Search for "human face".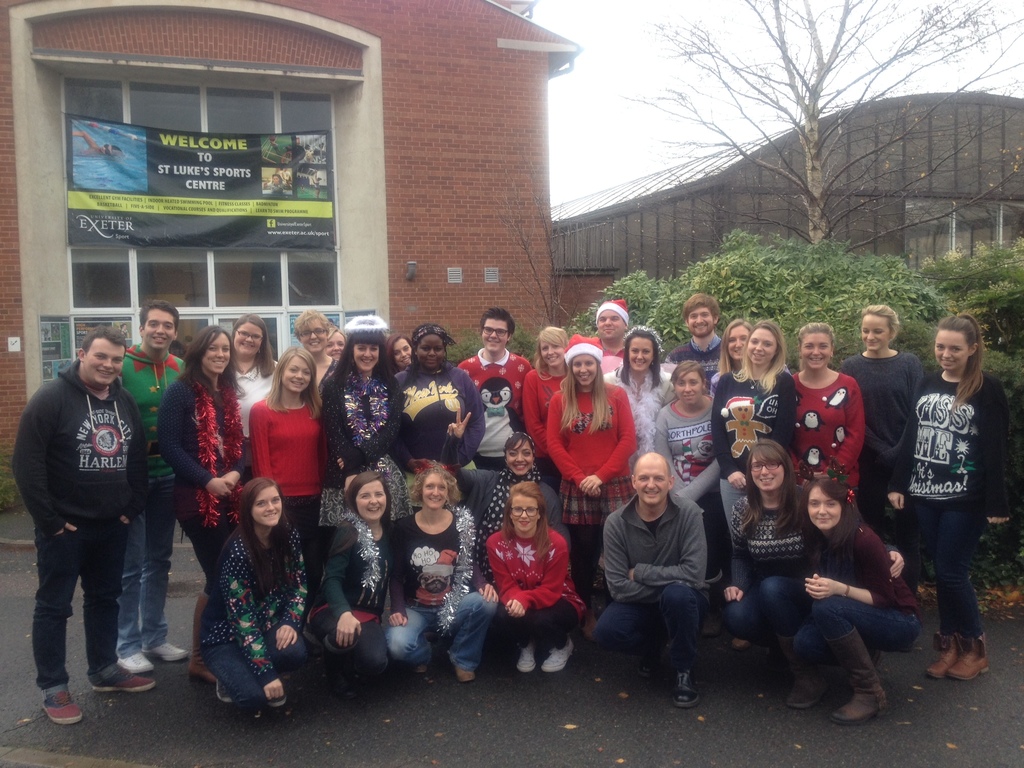
Found at x1=596 y1=307 x2=626 y2=344.
